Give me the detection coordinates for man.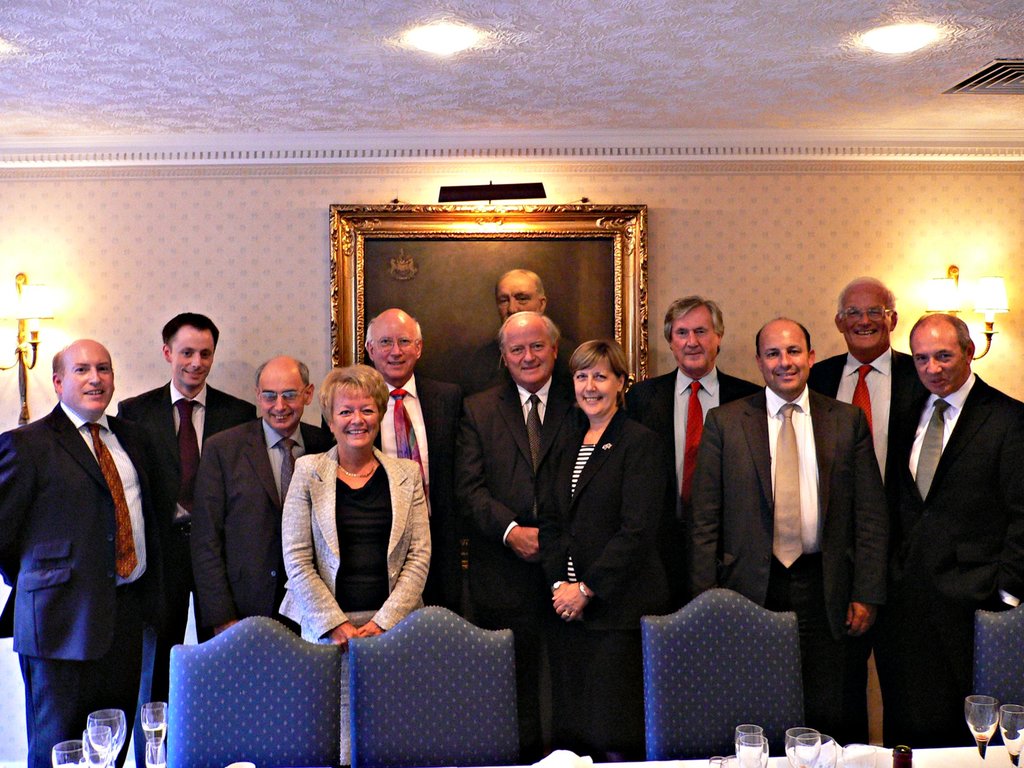
region(812, 276, 927, 749).
